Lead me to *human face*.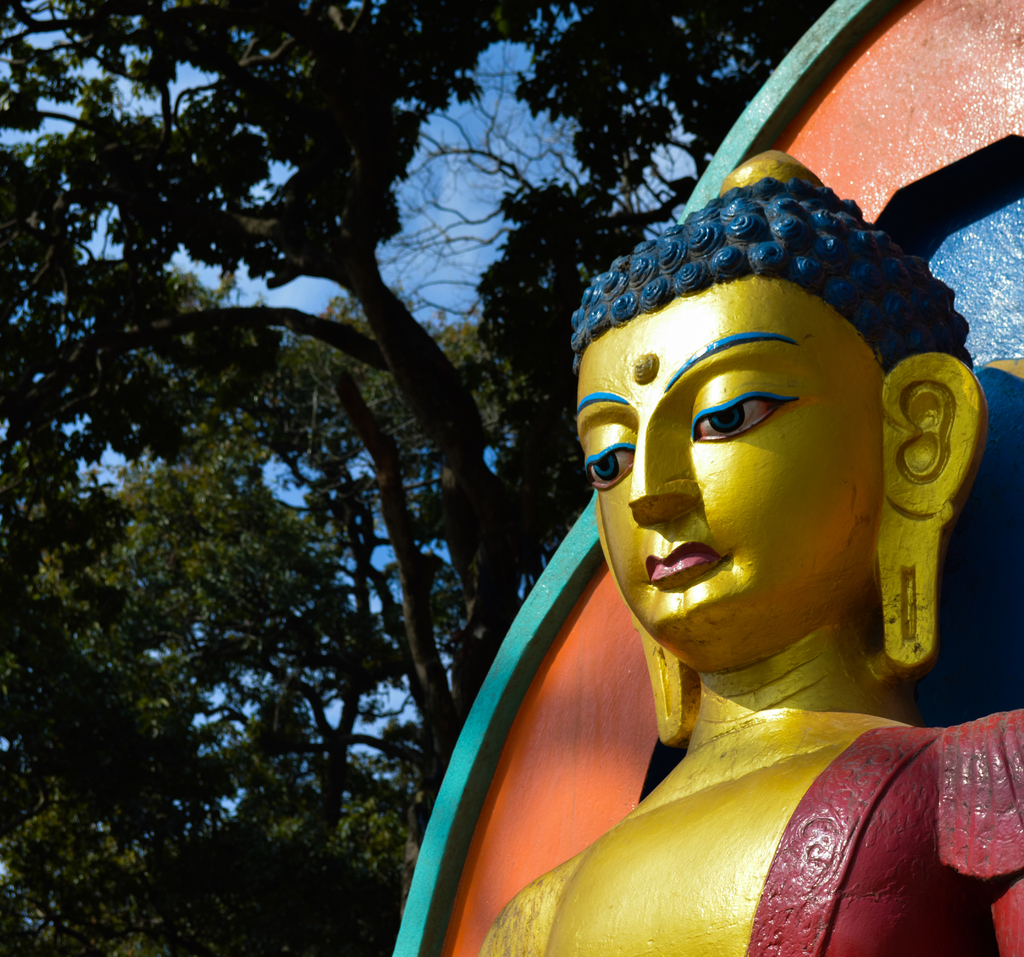
Lead to (left=574, top=274, right=891, bottom=668).
